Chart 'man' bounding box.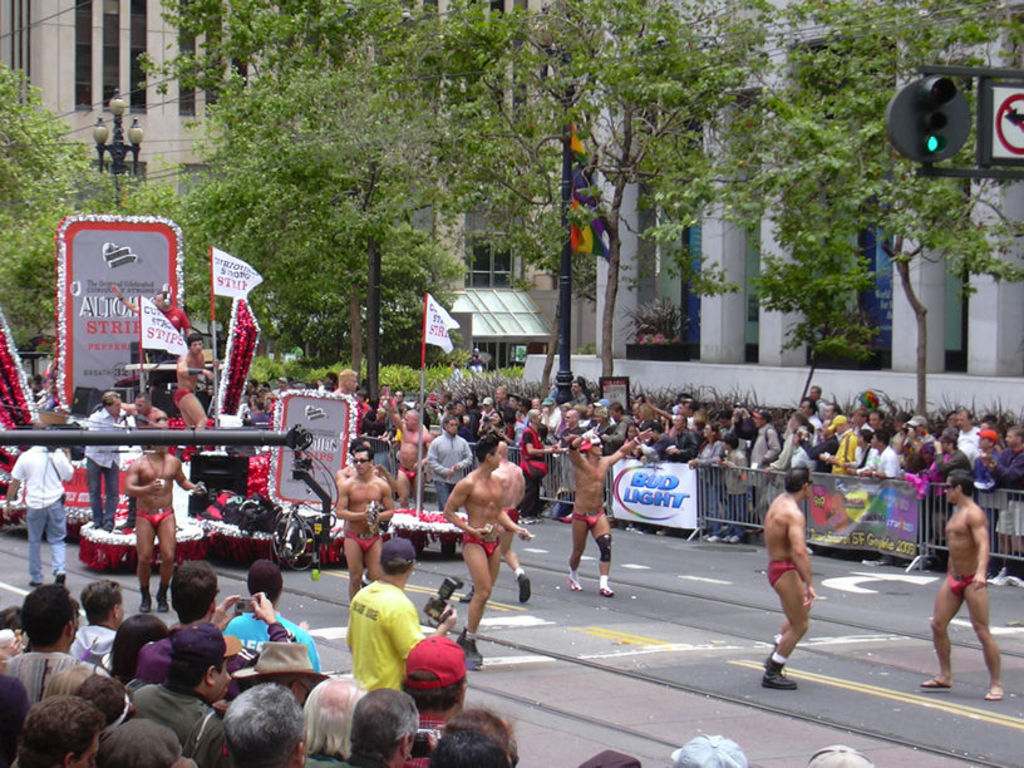
Charted: x1=63 y1=664 x2=133 y2=728.
